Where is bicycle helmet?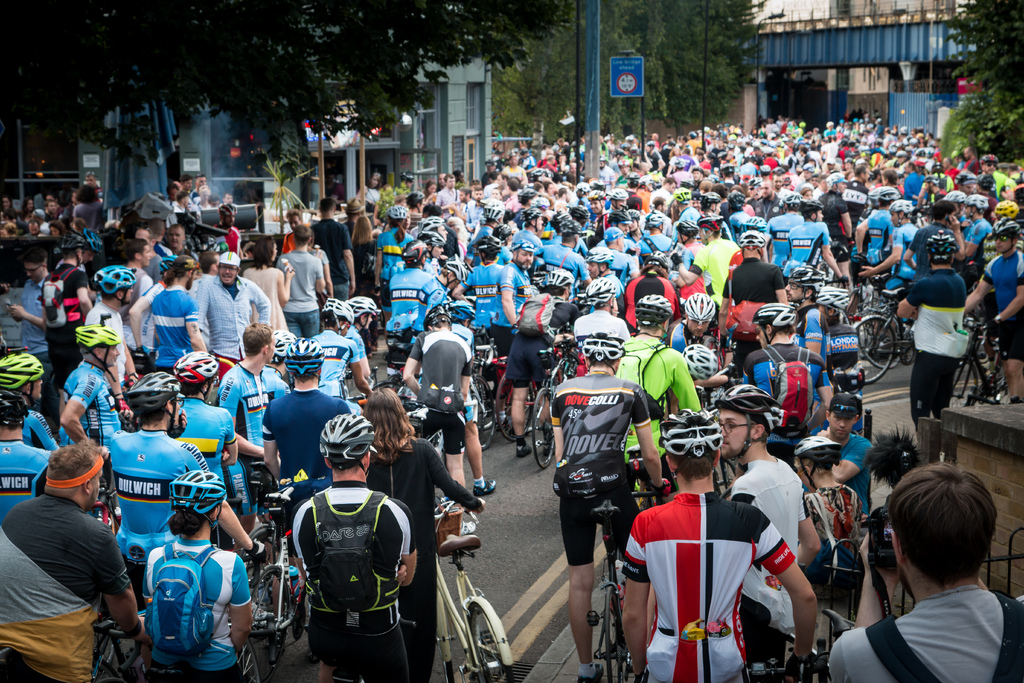
(509,243,535,252).
